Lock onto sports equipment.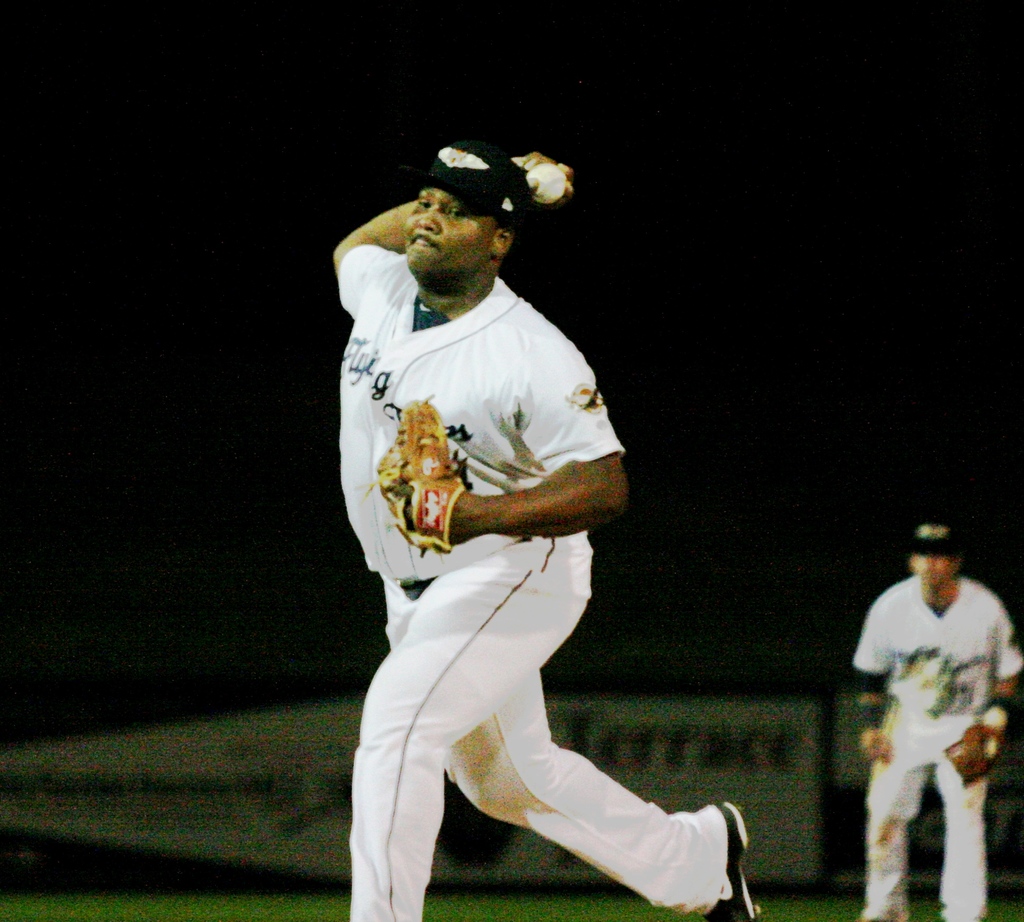
Locked: select_region(527, 161, 568, 208).
